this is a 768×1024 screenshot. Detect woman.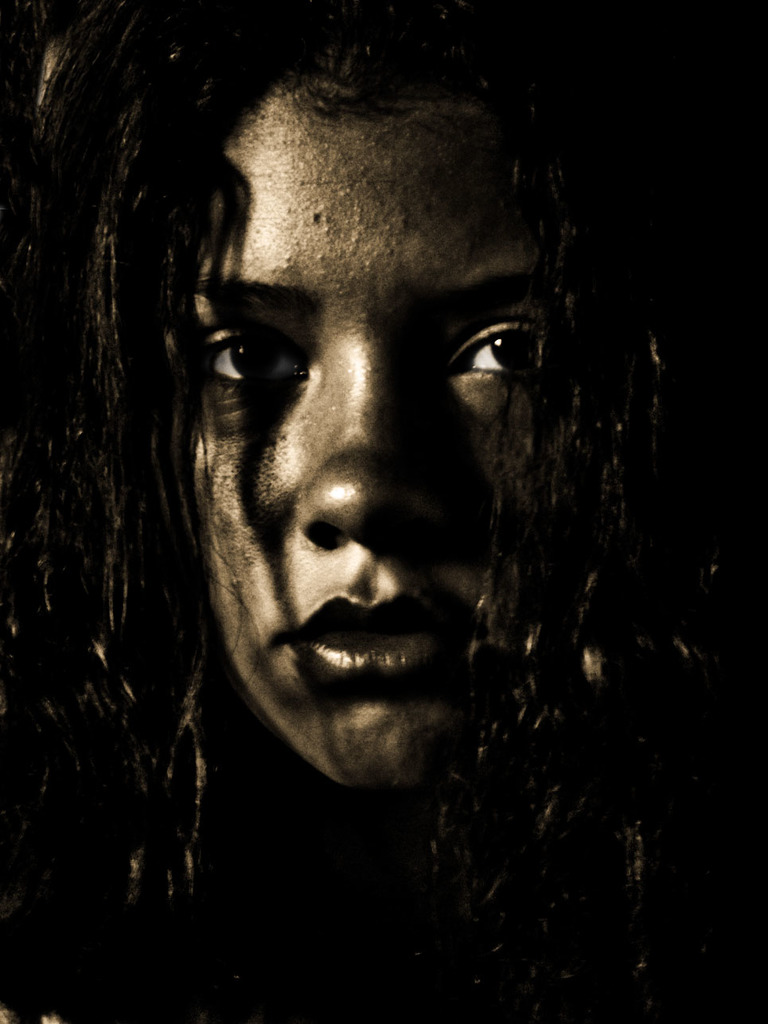
[left=10, top=22, right=705, bottom=971].
